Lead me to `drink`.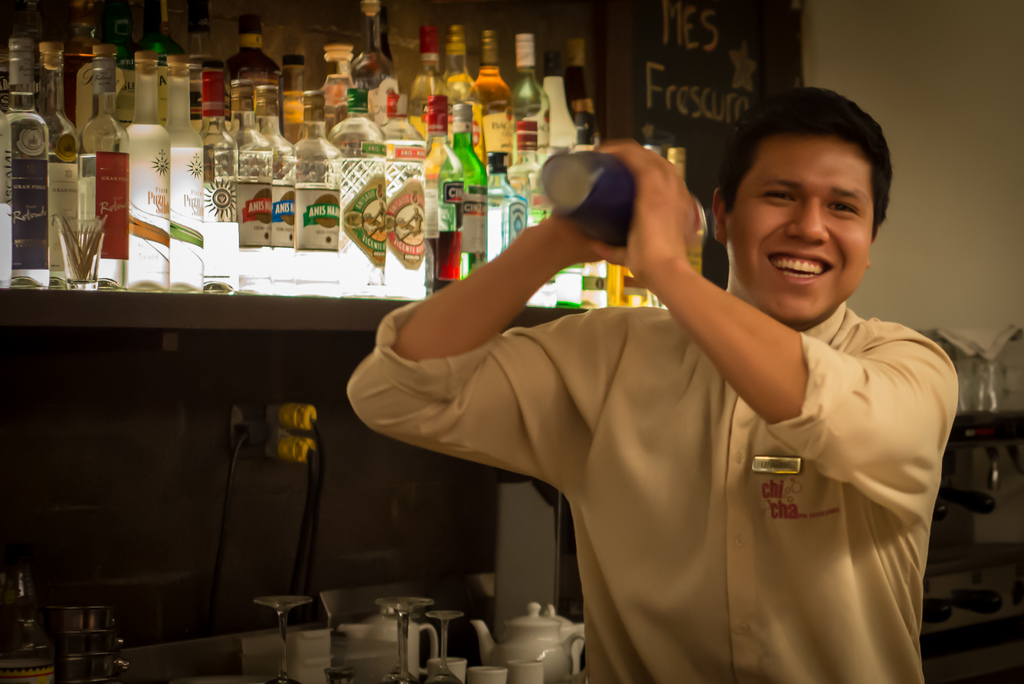
Lead to <bbox>0, 93, 47, 290</bbox>.
